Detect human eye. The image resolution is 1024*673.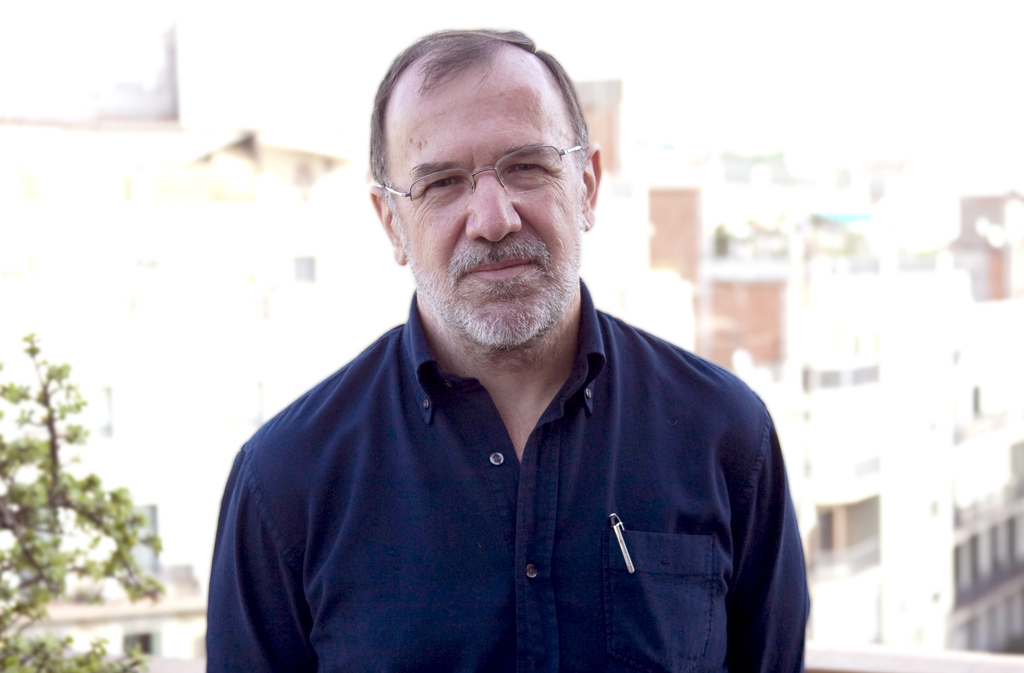
[x1=506, y1=160, x2=557, y2=176].
